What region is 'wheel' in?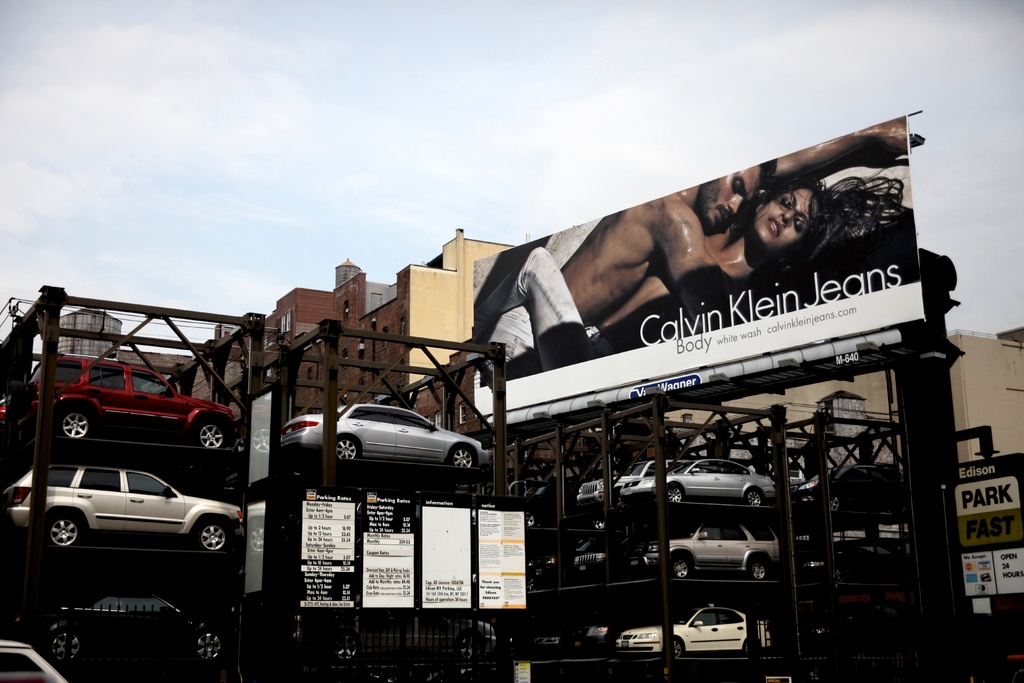
x1=456 y1=450 x2=471 y2=466.
